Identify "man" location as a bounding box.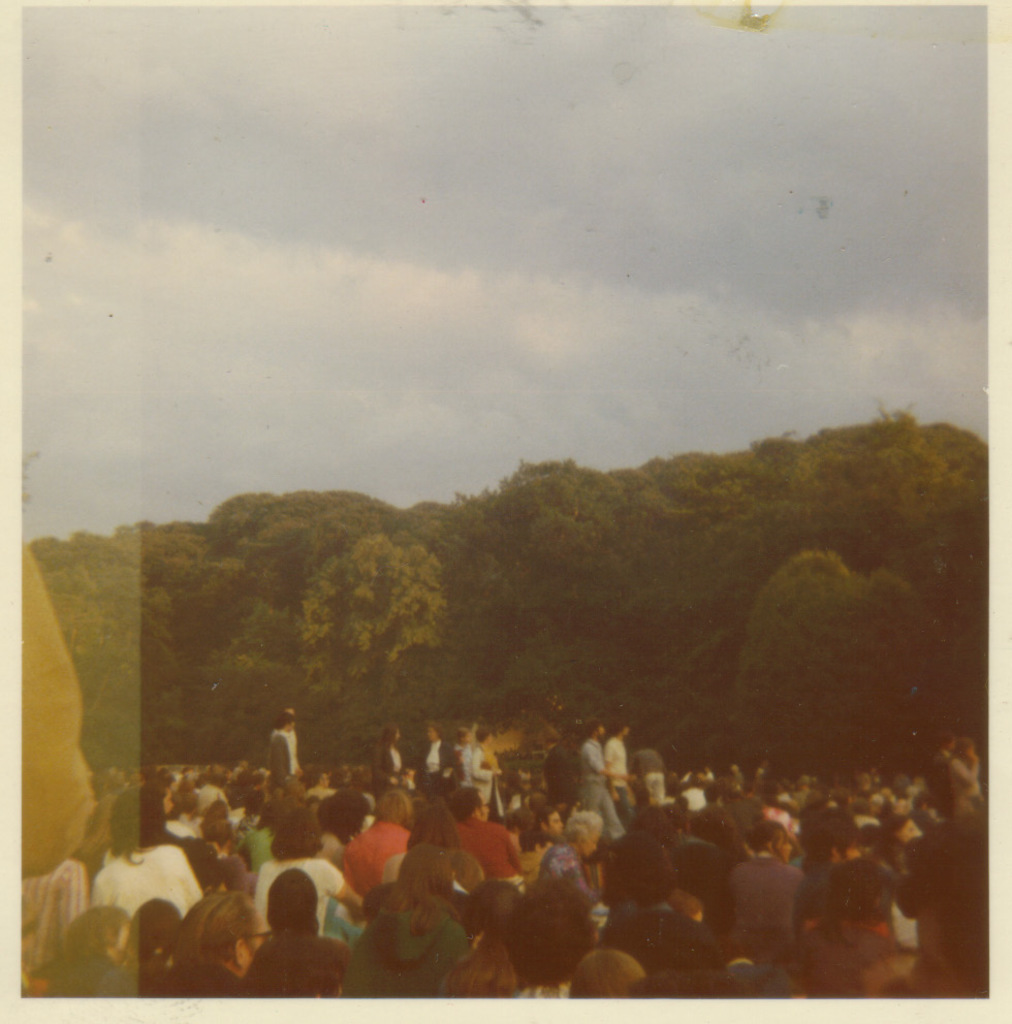
(x1=600, y1=719, x2=639, y2=814).
